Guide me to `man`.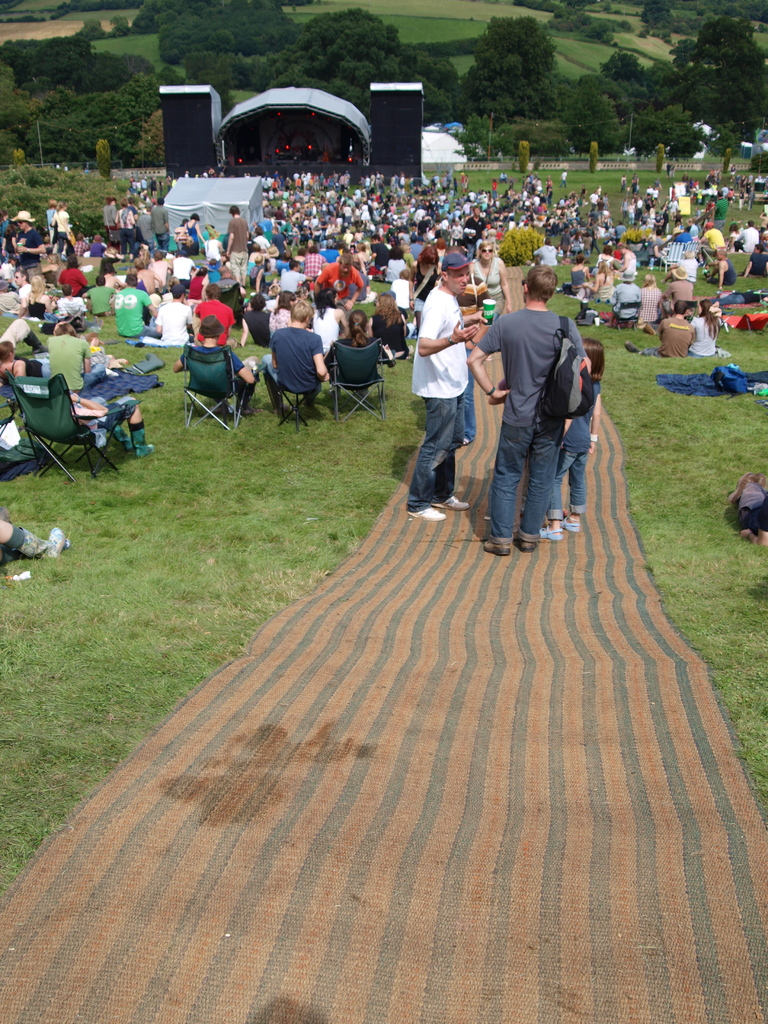
Guidance: detection(461, 280, 594, 555).
